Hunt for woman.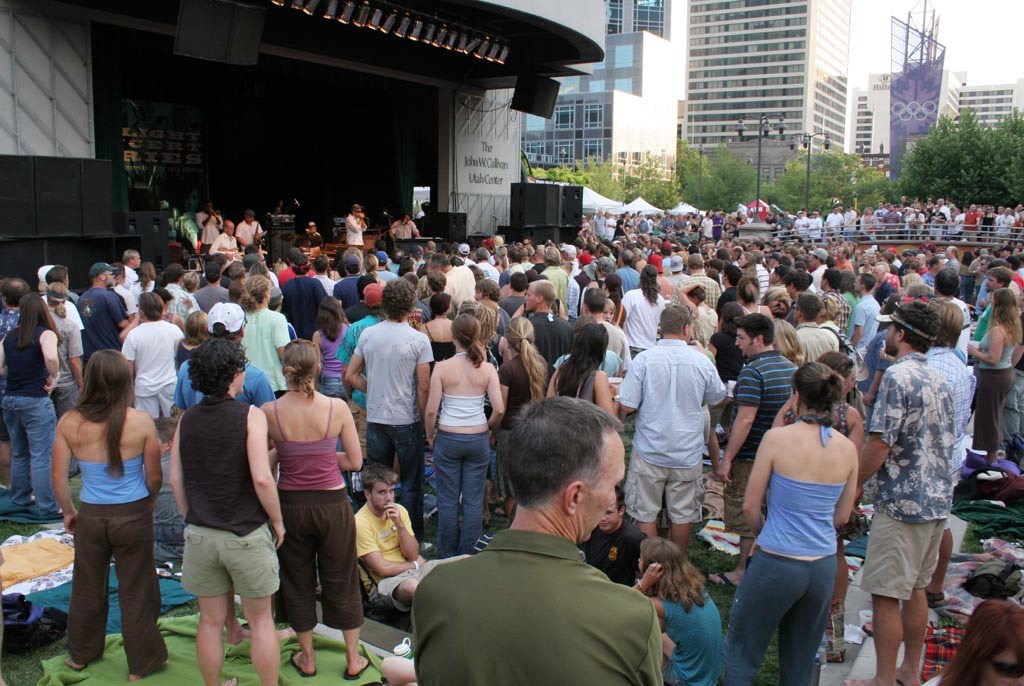
Hunted down at rect(740, 361, 852, 685).
